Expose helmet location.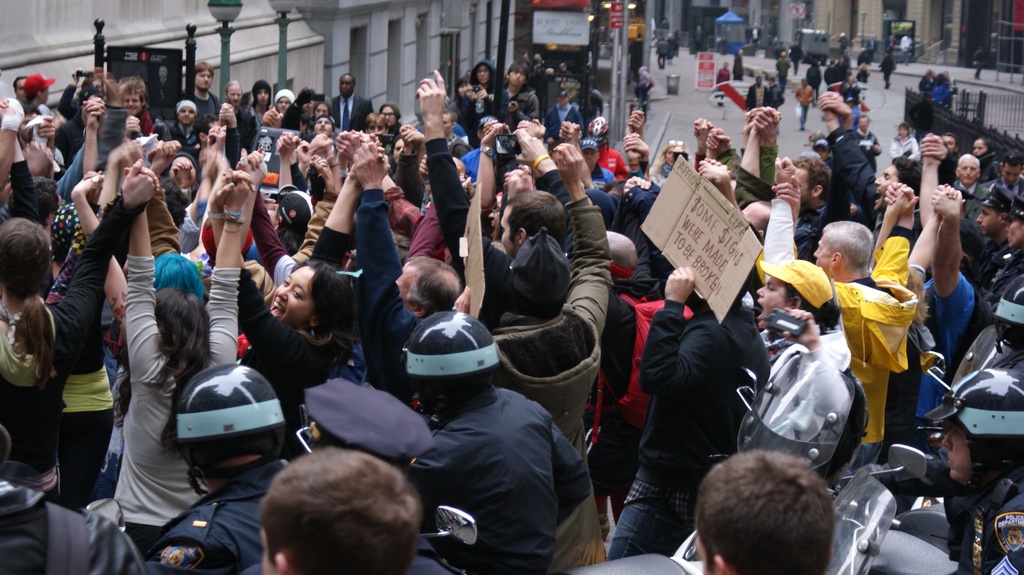
Exposed at [159,366,286,483].
